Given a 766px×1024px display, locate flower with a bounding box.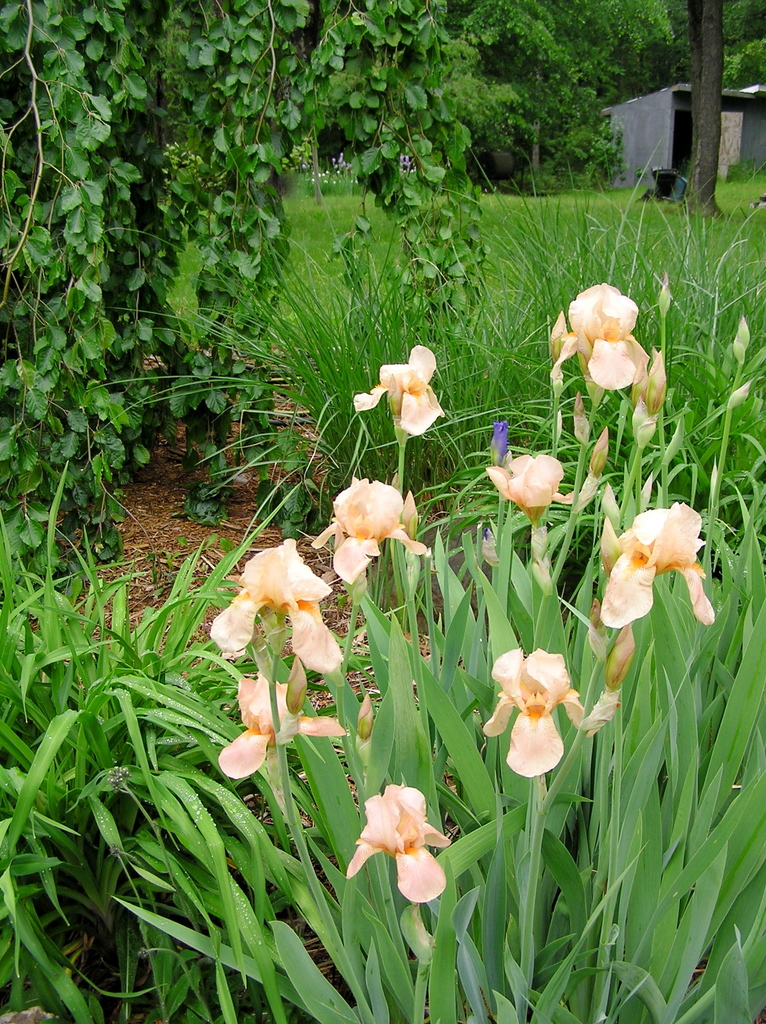
Located: <region>208, 671, 337, 776</region>.
